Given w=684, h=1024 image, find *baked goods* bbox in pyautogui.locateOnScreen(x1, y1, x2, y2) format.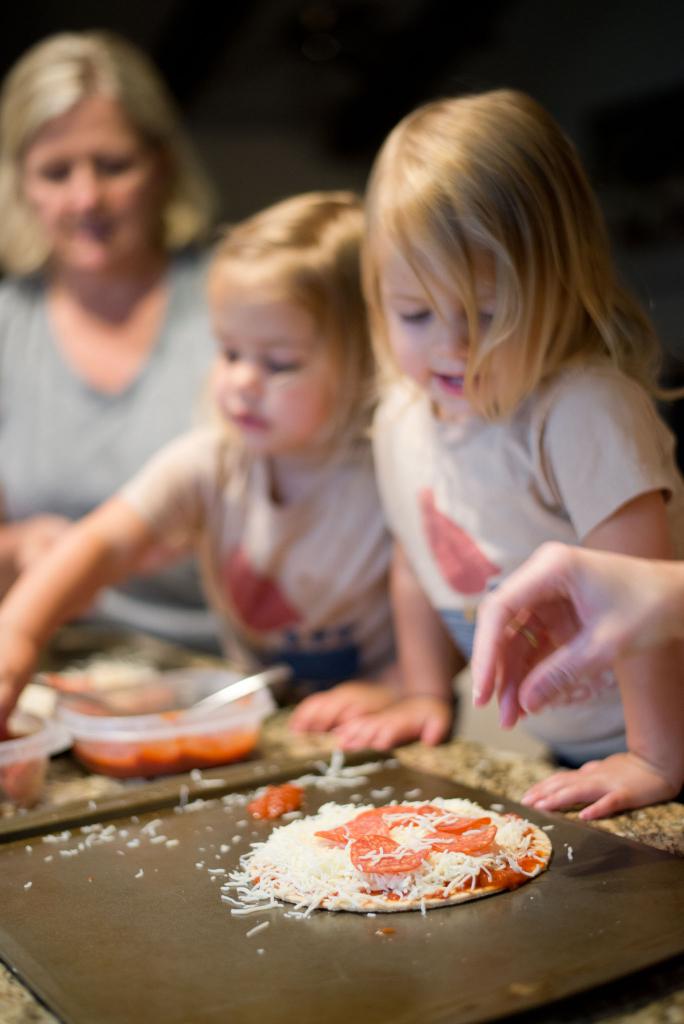
pyautogui.locateOnScreen(227, 794, 560, 900).
